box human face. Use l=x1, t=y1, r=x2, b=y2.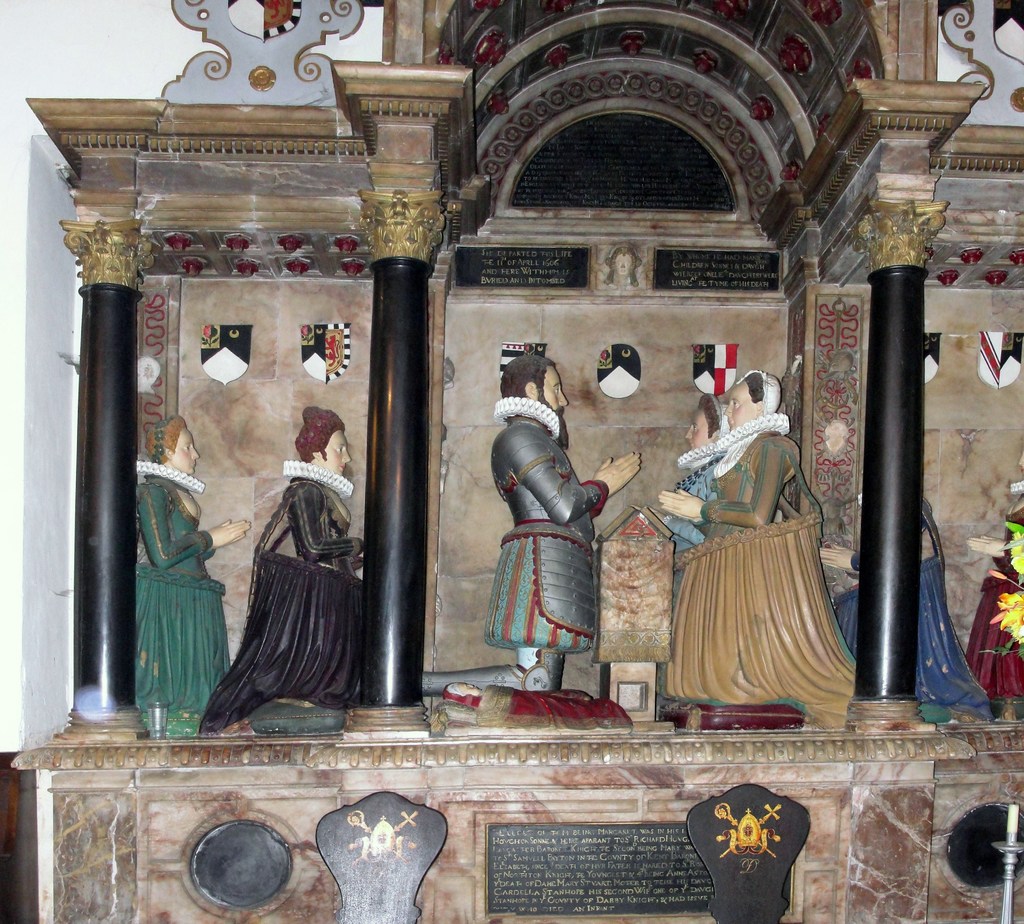
l=539, t=367, r=568, b=424.
